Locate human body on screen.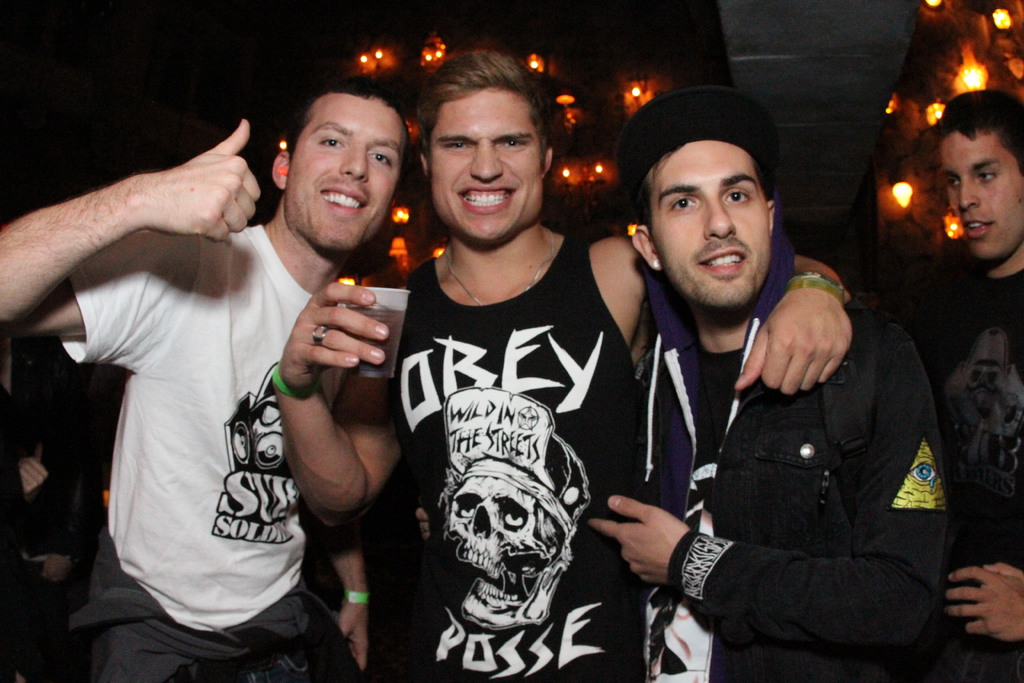
On screen at box(0, 387, 73, 682).
